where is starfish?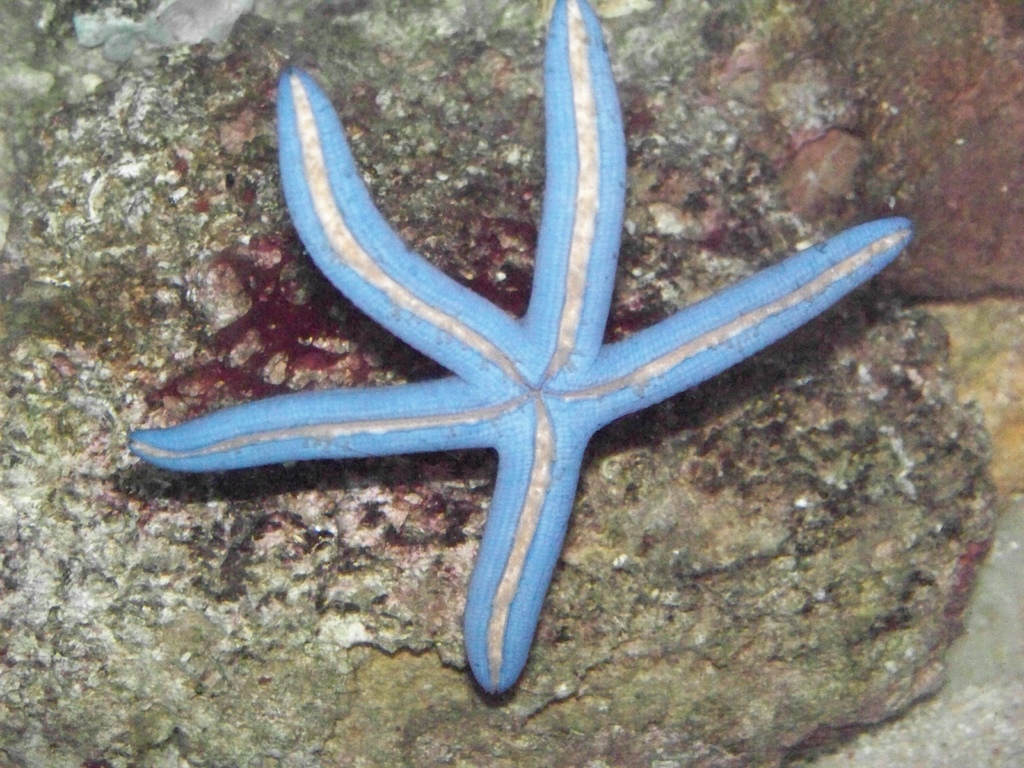
<bbox>123, 0, 911, 693</bbox>.
